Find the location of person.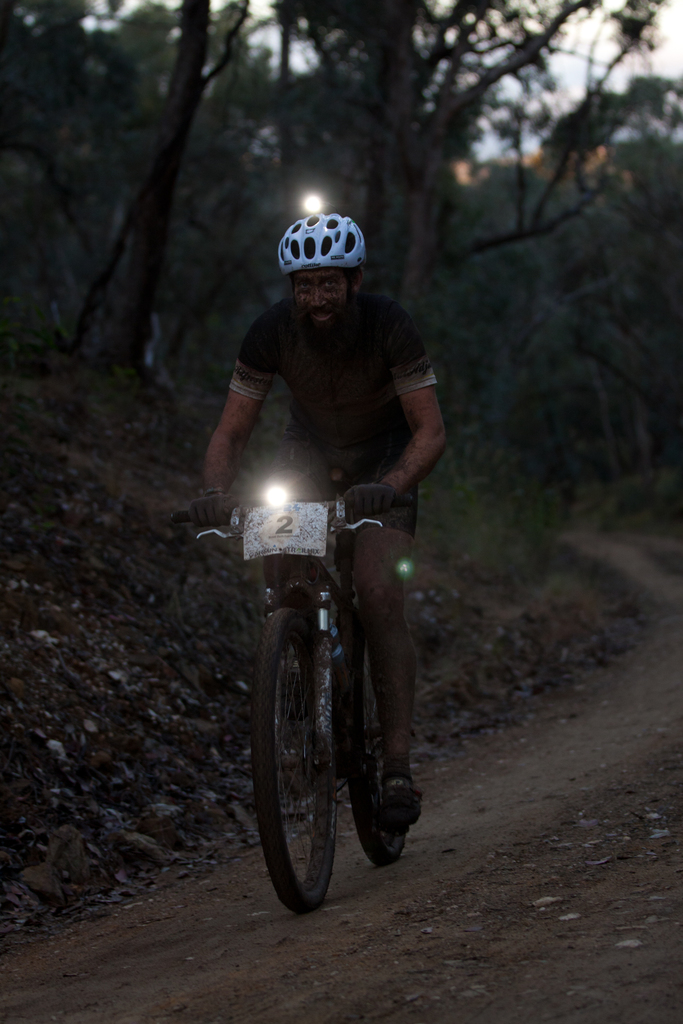
Location: <box>197,215,443,834</box>.
